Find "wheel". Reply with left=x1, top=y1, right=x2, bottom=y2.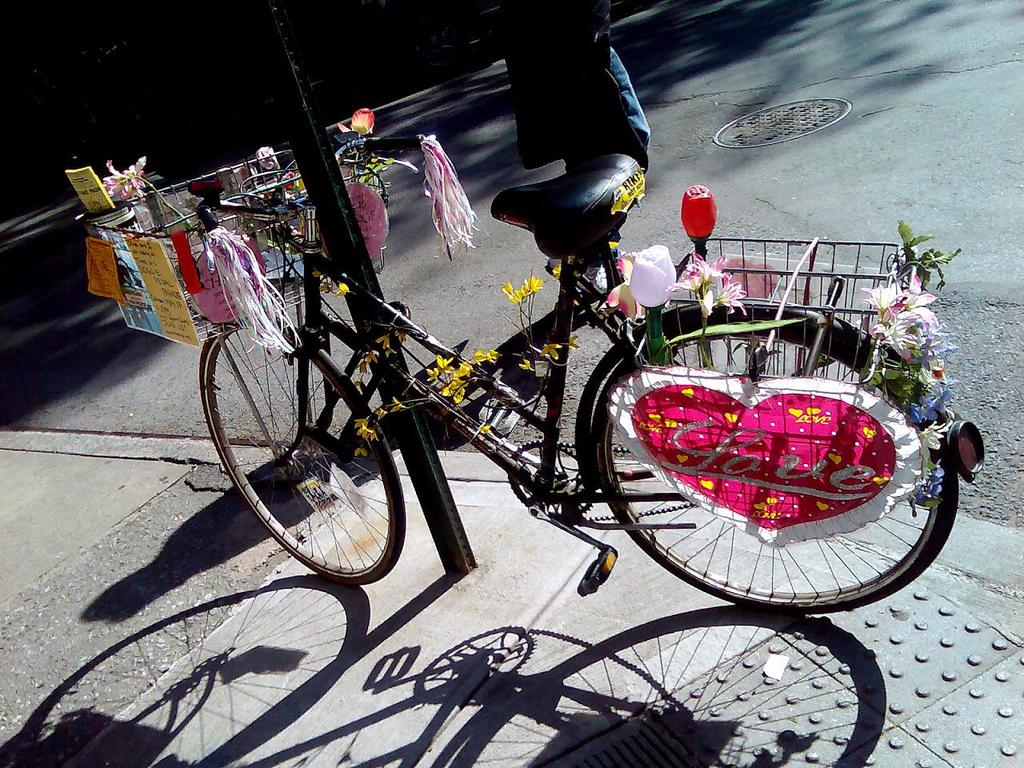
left=508, top=438, right=597, bottom=530.
